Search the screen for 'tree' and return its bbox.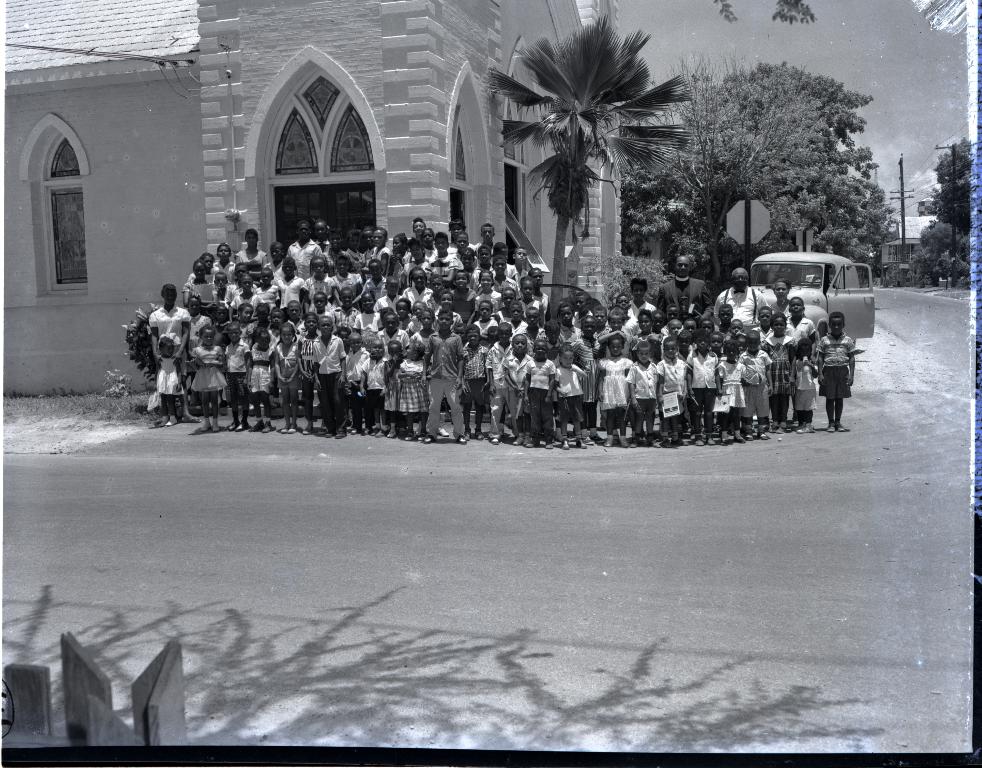
Found: bbox=[910, 223, 972, 283].
